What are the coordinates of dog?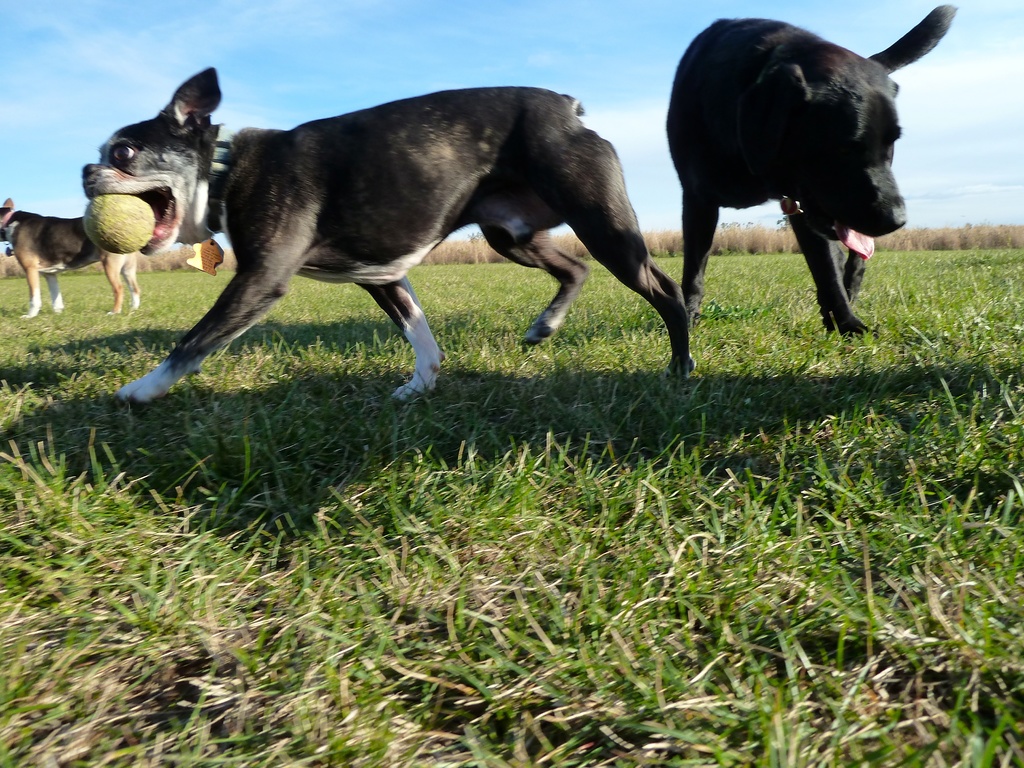
<region>0, 197, 141, 320</region>.
